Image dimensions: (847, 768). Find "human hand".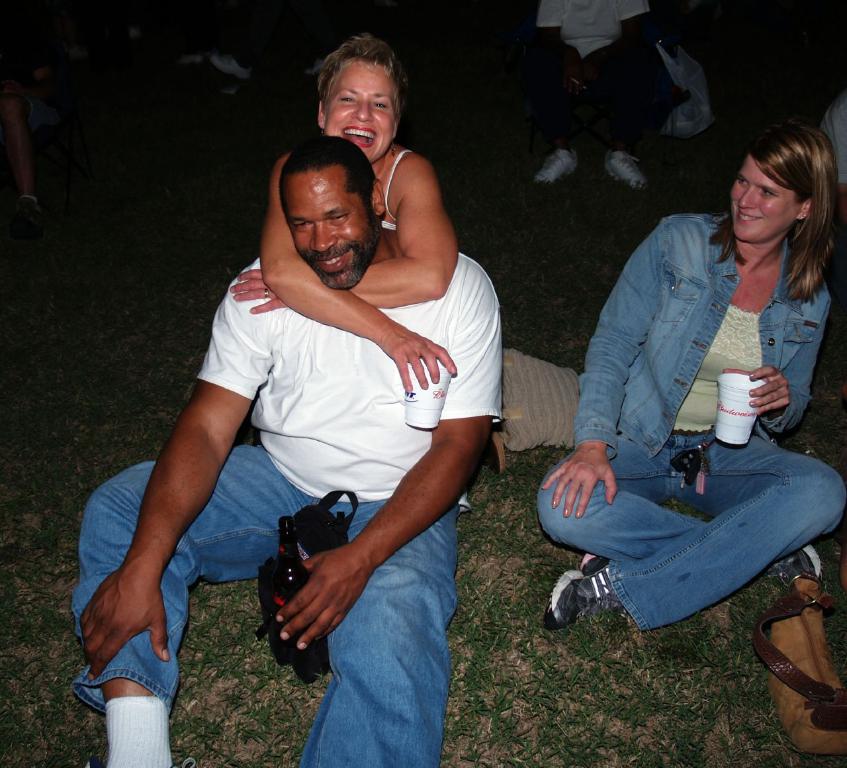
<region>229, 268, 289, 314</region>.
